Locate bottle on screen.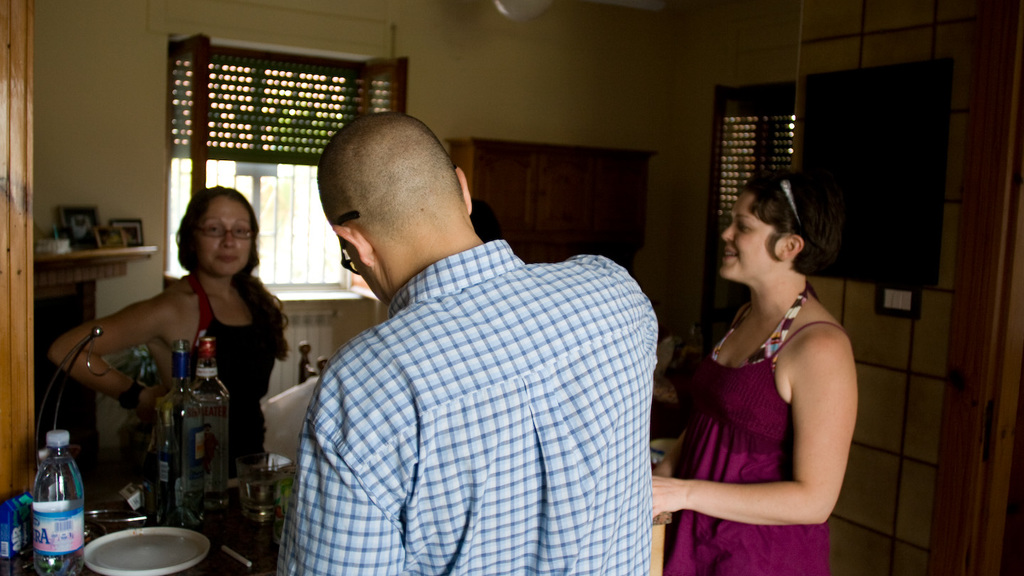
On screen at locate(18, 434, 82, 569).
